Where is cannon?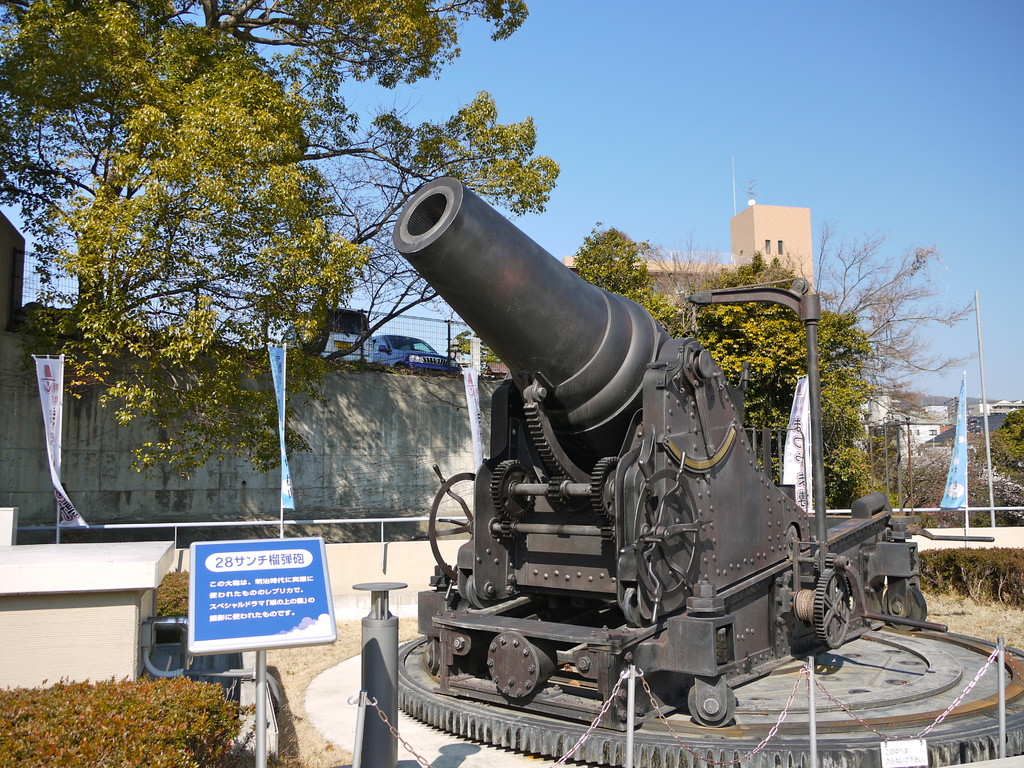
BBox(392, 177, 1023, 767).
